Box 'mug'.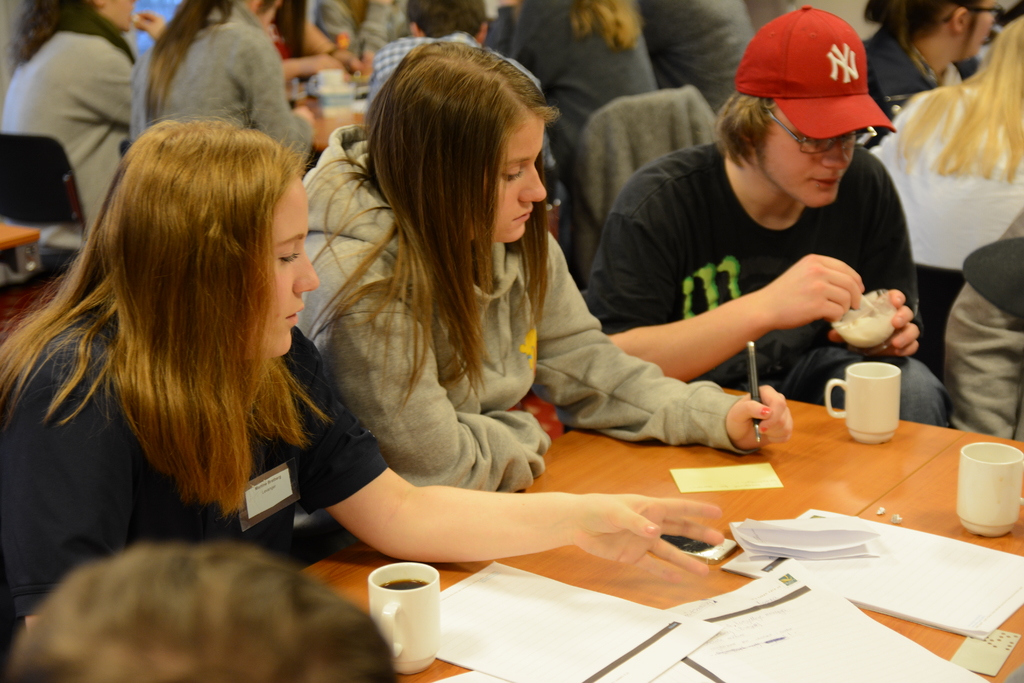
<region>959, 446, 1023, 536</region>.
